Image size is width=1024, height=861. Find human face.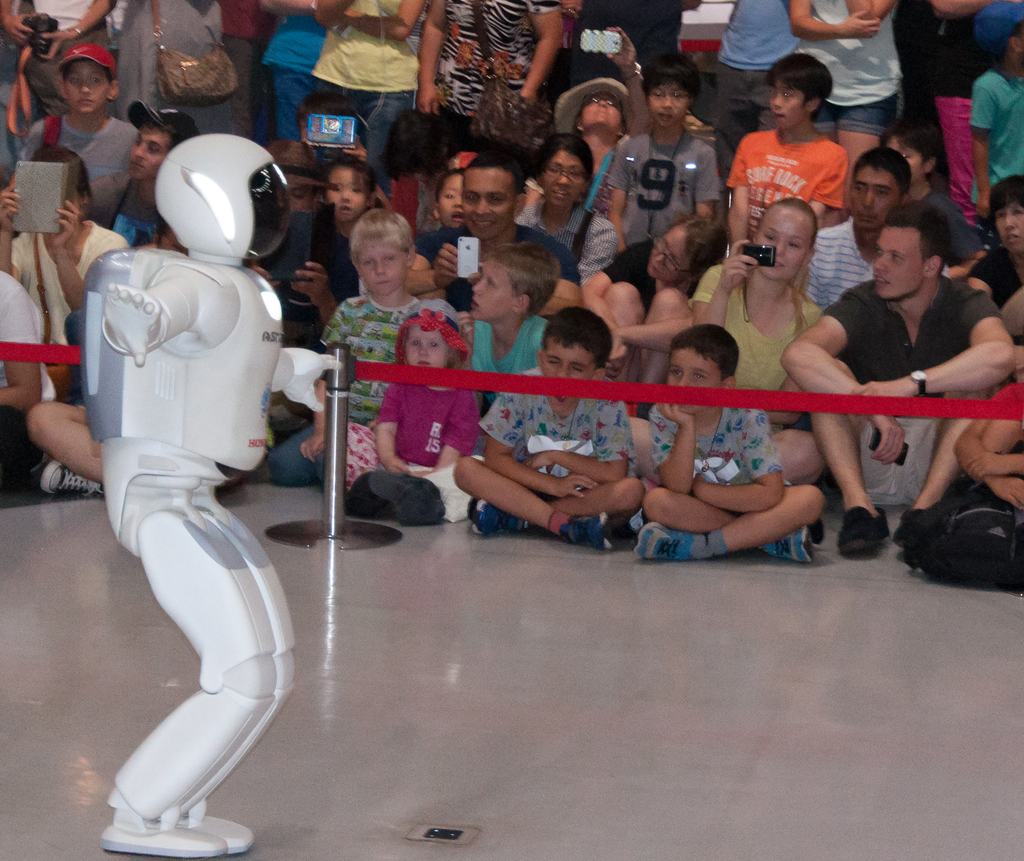
pyautogui.locateOnScreen(329, 165, 364, 209).
